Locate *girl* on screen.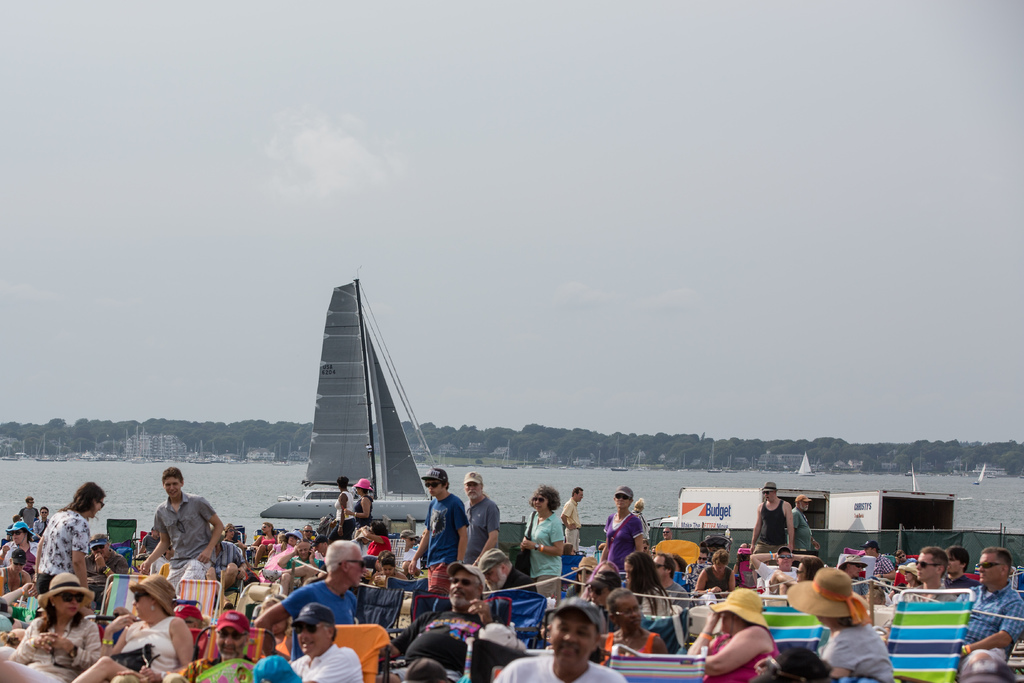
On screen at [627, 549, 673, 623].
